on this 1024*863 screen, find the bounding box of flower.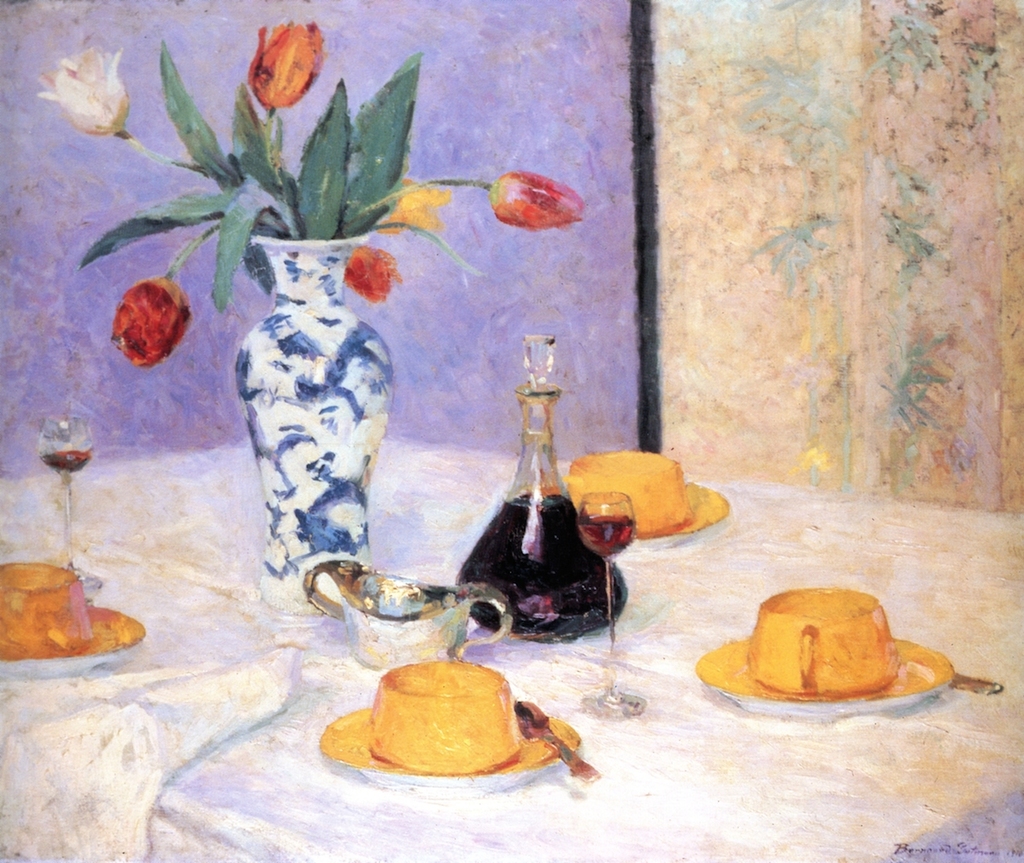
Bounding box: 245:19:326:108.
